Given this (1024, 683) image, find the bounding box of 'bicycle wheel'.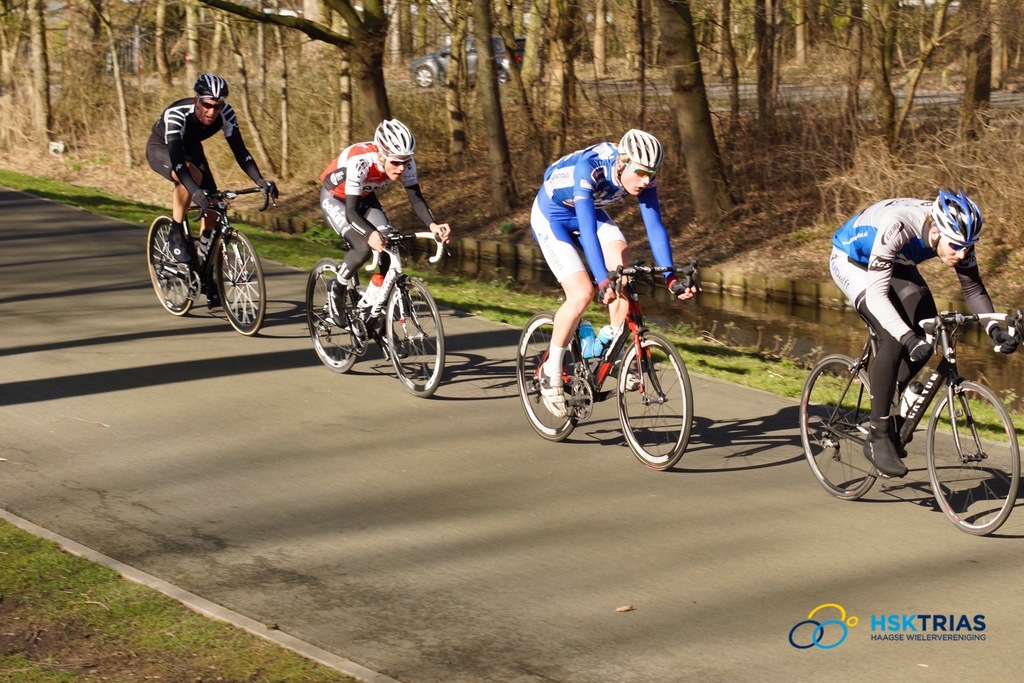
[left=385, top=276, right=444, bottom=398].
